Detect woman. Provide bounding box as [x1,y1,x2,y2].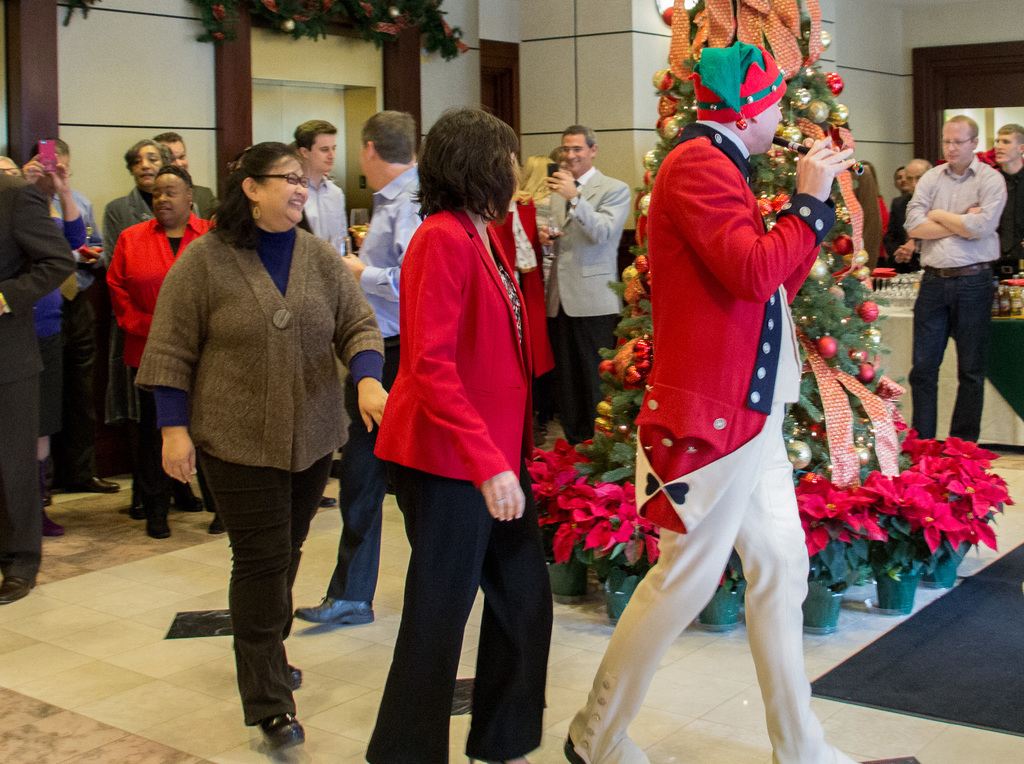
[130,143,398,751].
